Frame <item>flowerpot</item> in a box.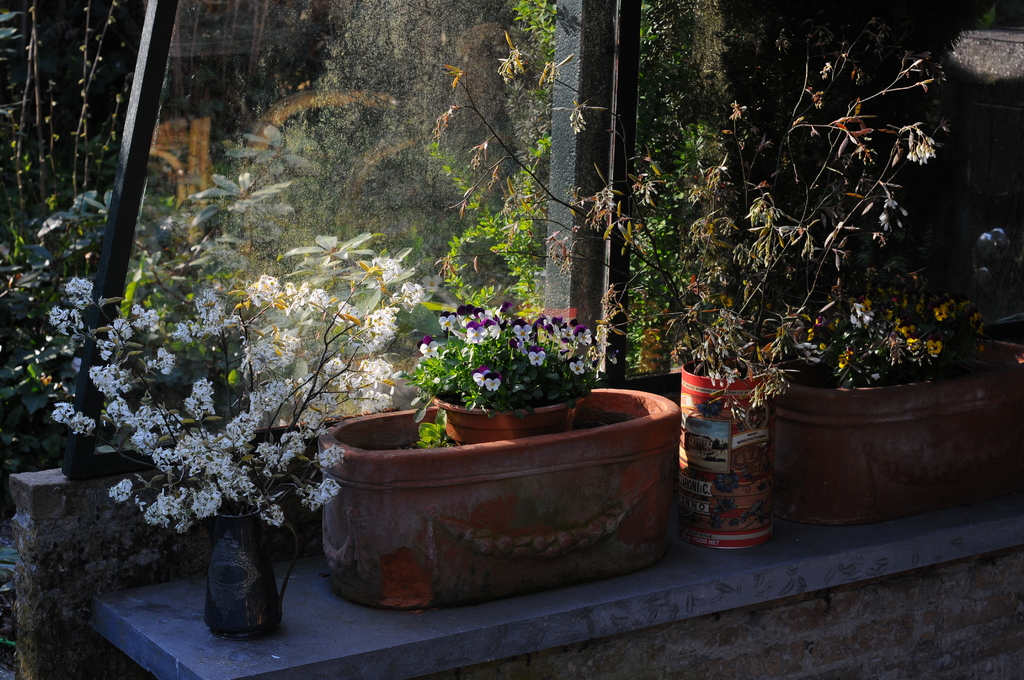
bbox(426, 391, 590, 440).
